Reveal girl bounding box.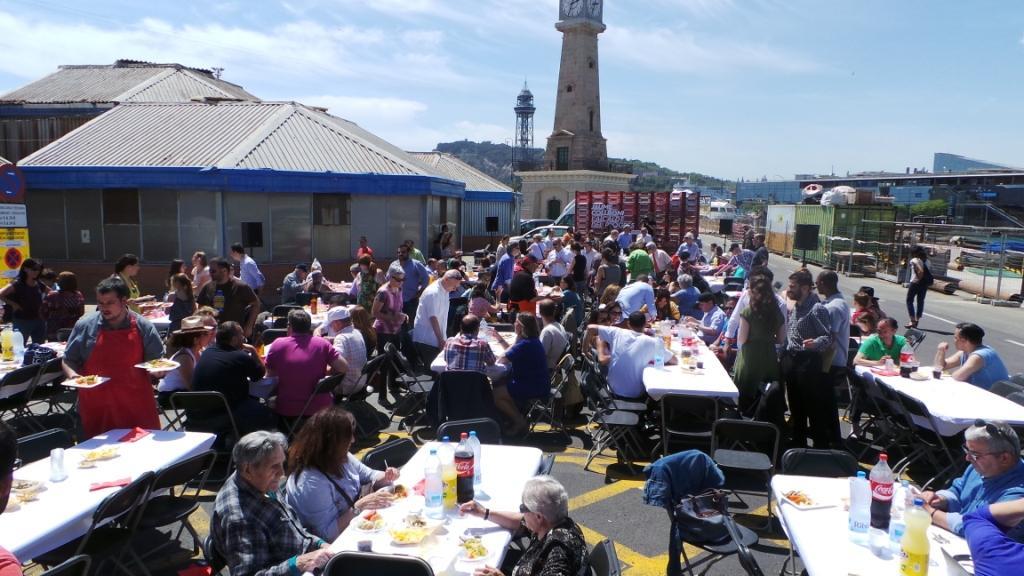
Revealed: (369,266,405,403).
